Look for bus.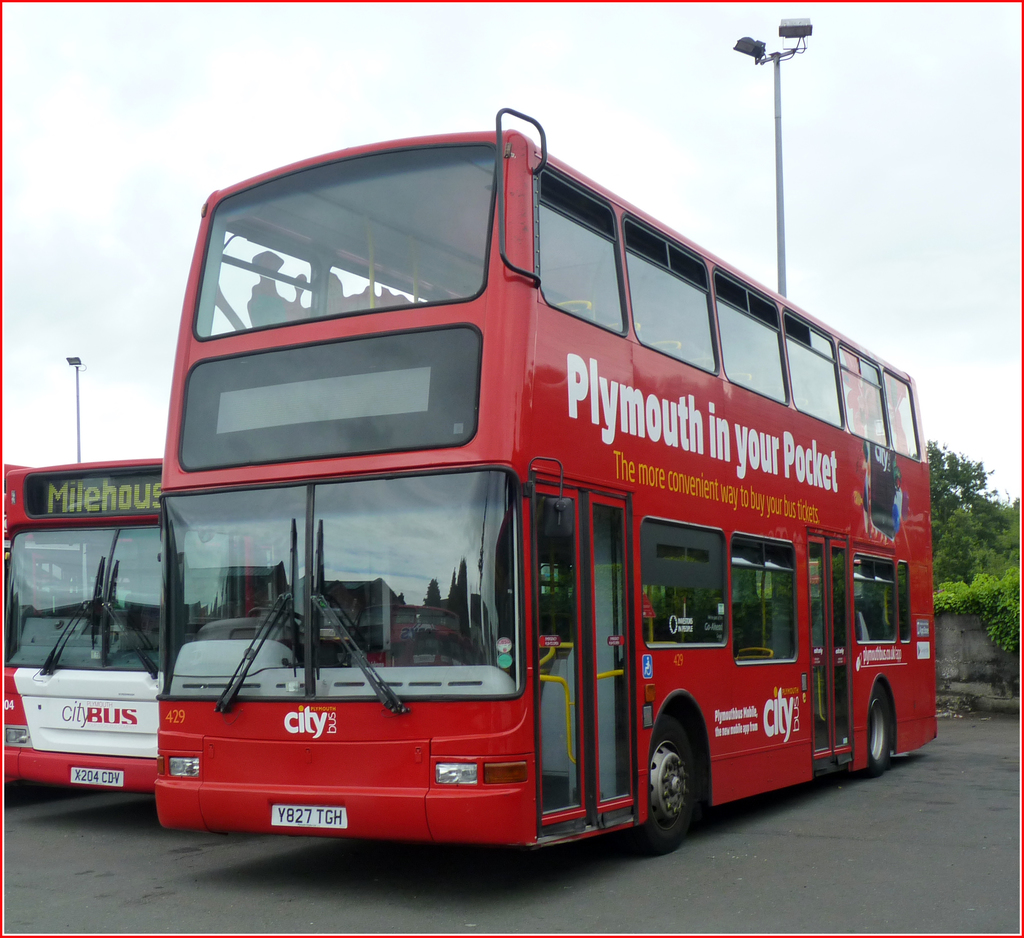
Found: bbox=(0, 457, 178, 793).
